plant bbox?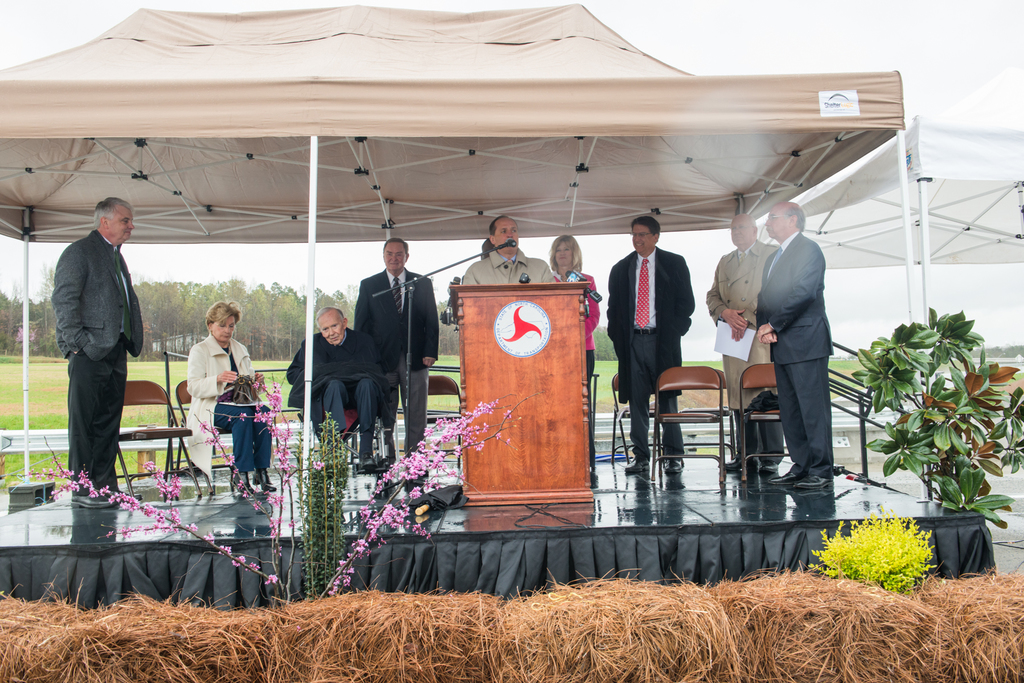
<region>871, 296, 1008, 535</region>
